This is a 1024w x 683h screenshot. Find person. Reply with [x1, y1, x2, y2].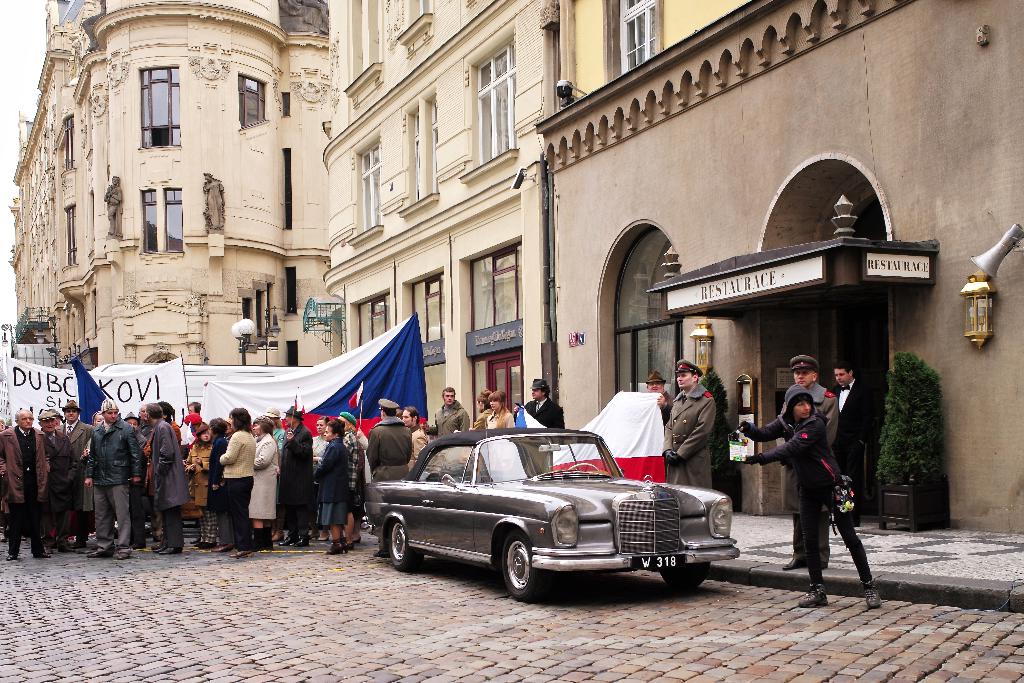
[145, 404, 180, 552].
